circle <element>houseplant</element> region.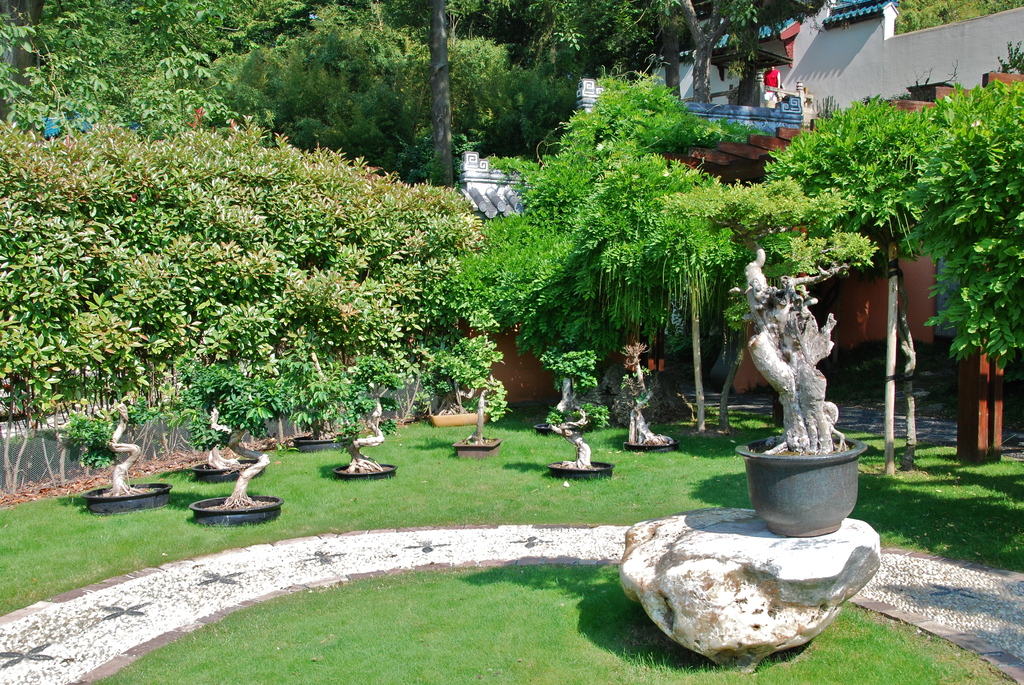
Region: select_region(189, 363, 282, 526).
